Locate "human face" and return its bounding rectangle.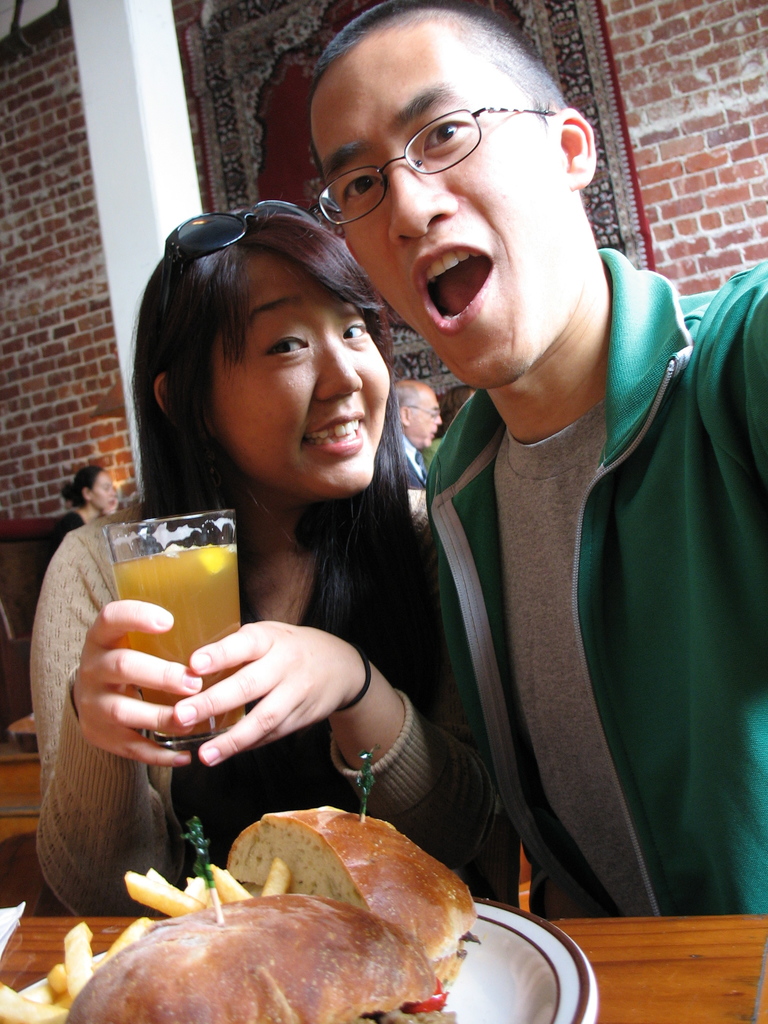
(412,385,441,442).
